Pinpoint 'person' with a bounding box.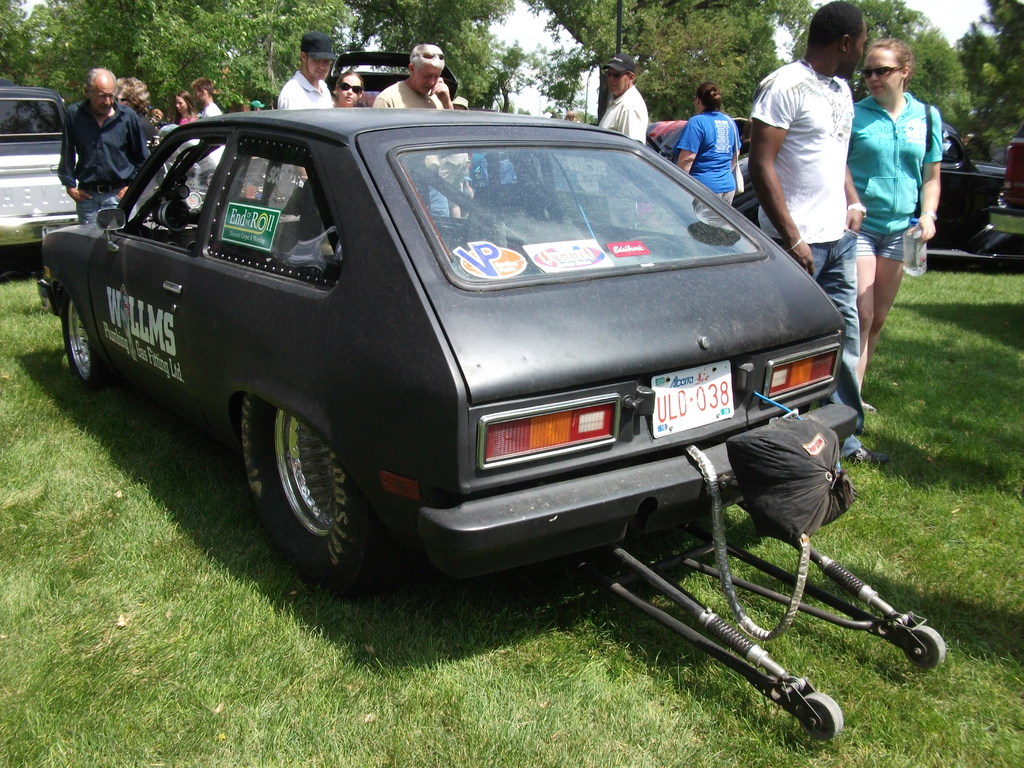
region(846, 33, 949, 405).
